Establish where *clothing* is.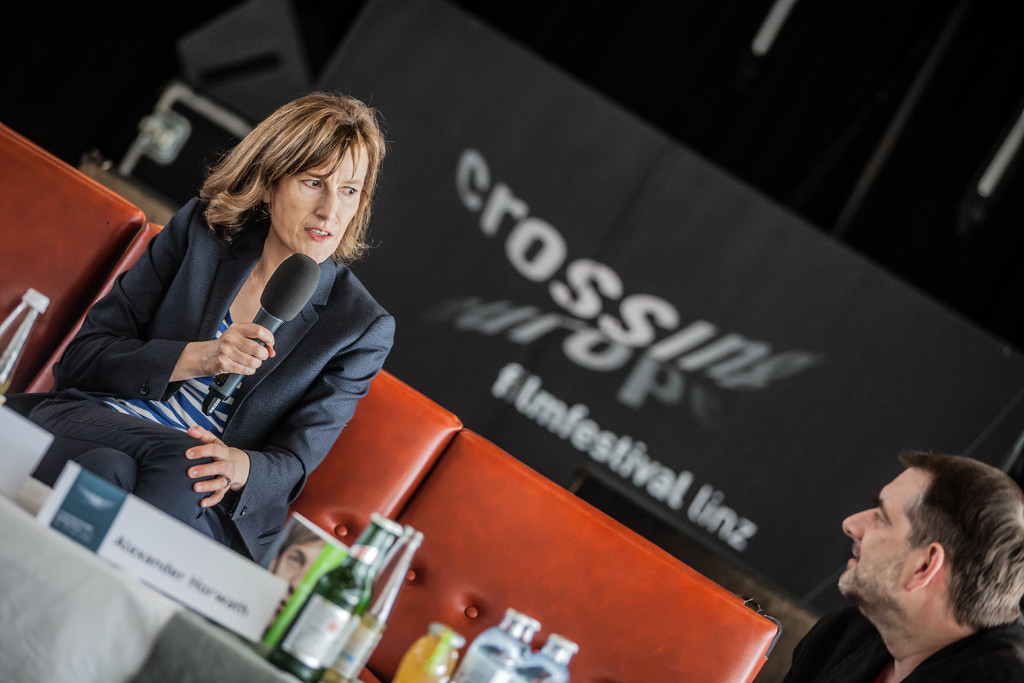
Established at select_region(780, 597, 1023, 682).
